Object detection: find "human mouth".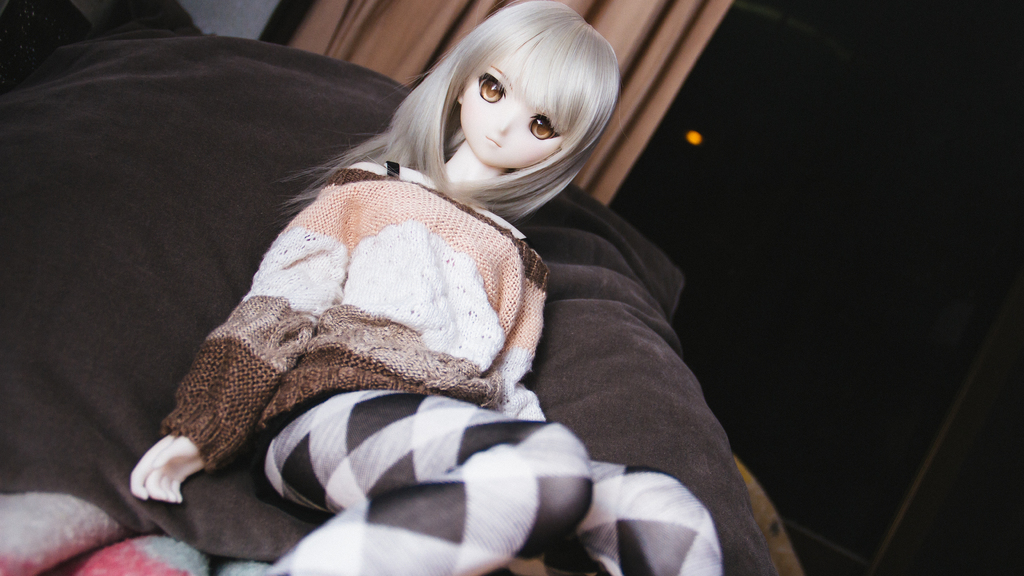
[486,136,495,141].
